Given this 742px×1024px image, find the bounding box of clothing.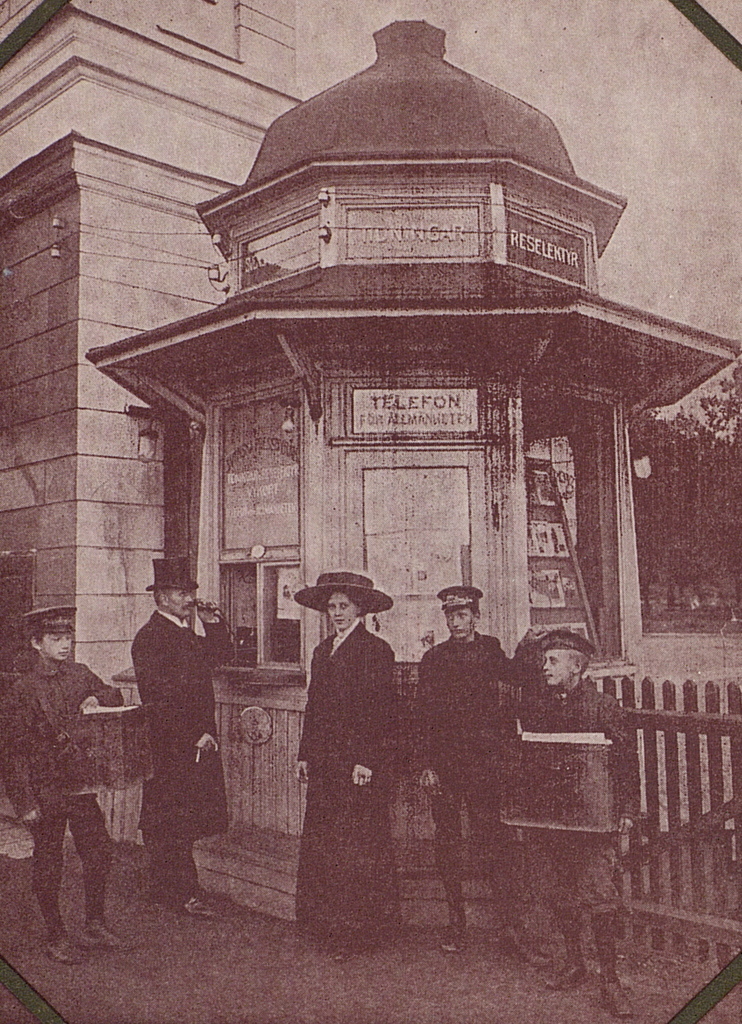
left=0, top=661, right=126, bottom=938.
